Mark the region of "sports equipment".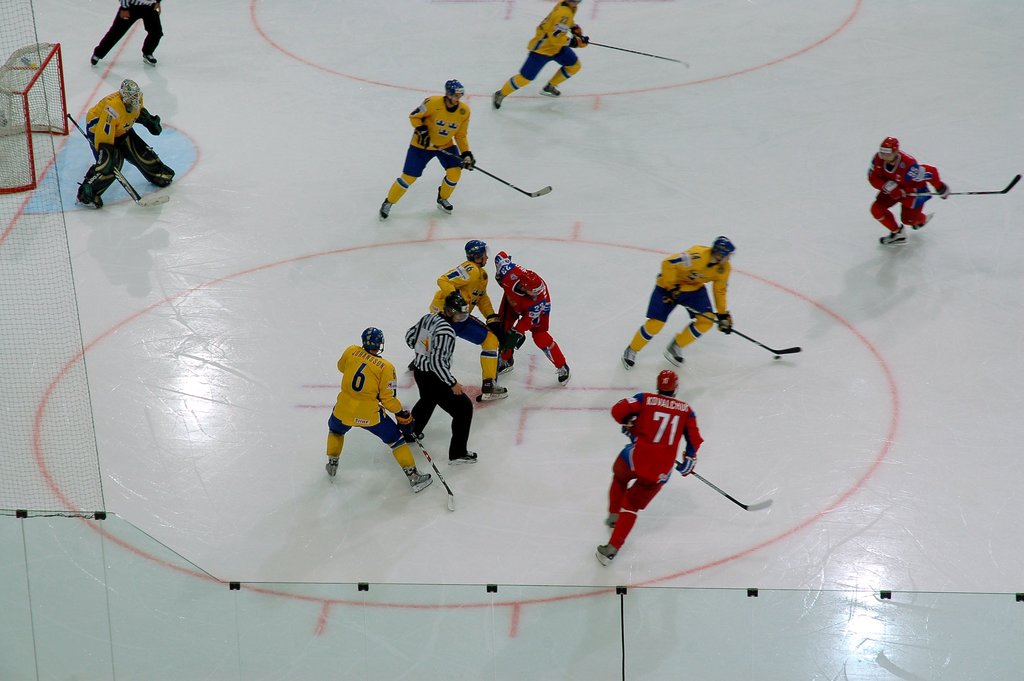
Region: box=[578, 41, 688, 71].
